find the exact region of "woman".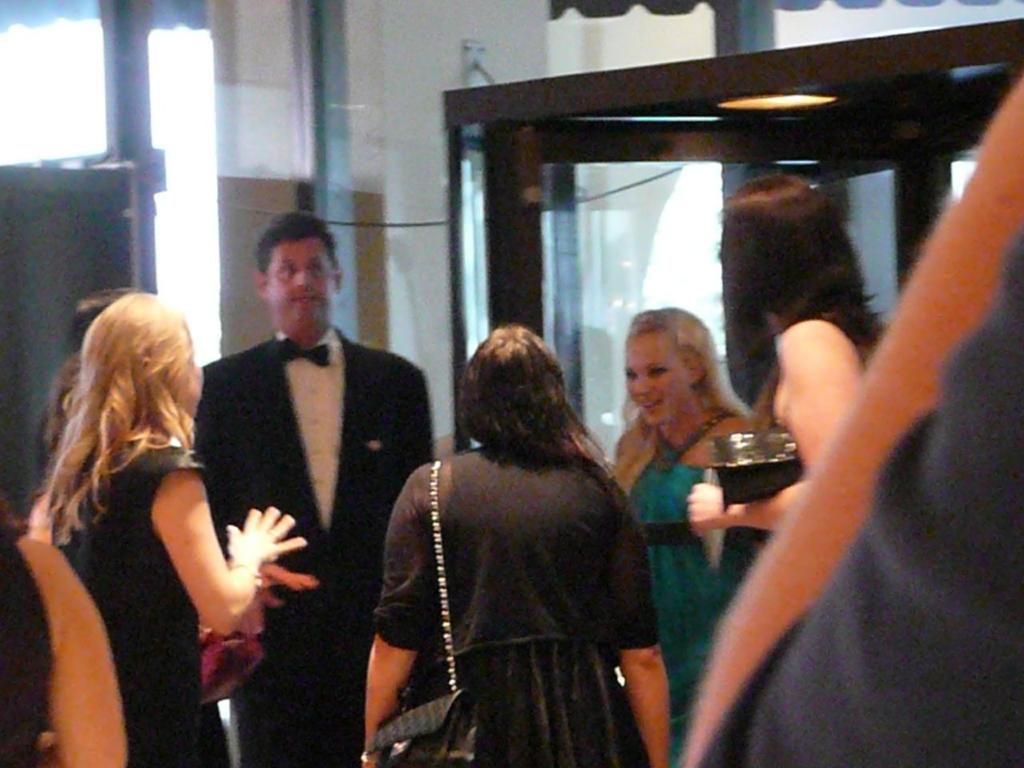
Exact region: l=606, t=304, r=766, b=767.
